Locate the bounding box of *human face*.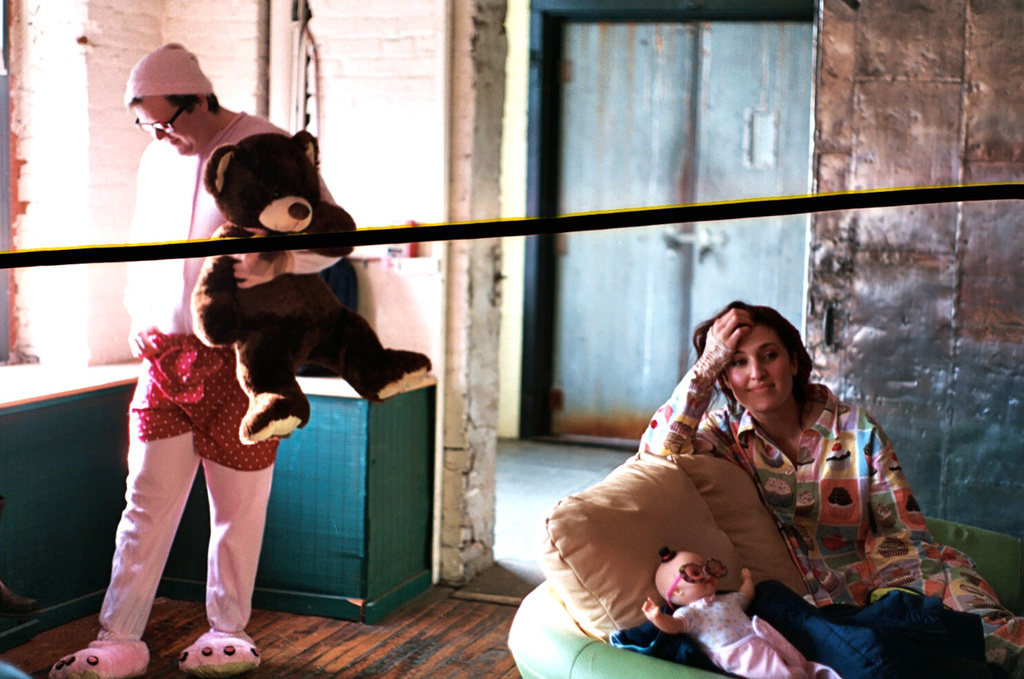
Bounding box: crop(681, 554, 717, 596).
